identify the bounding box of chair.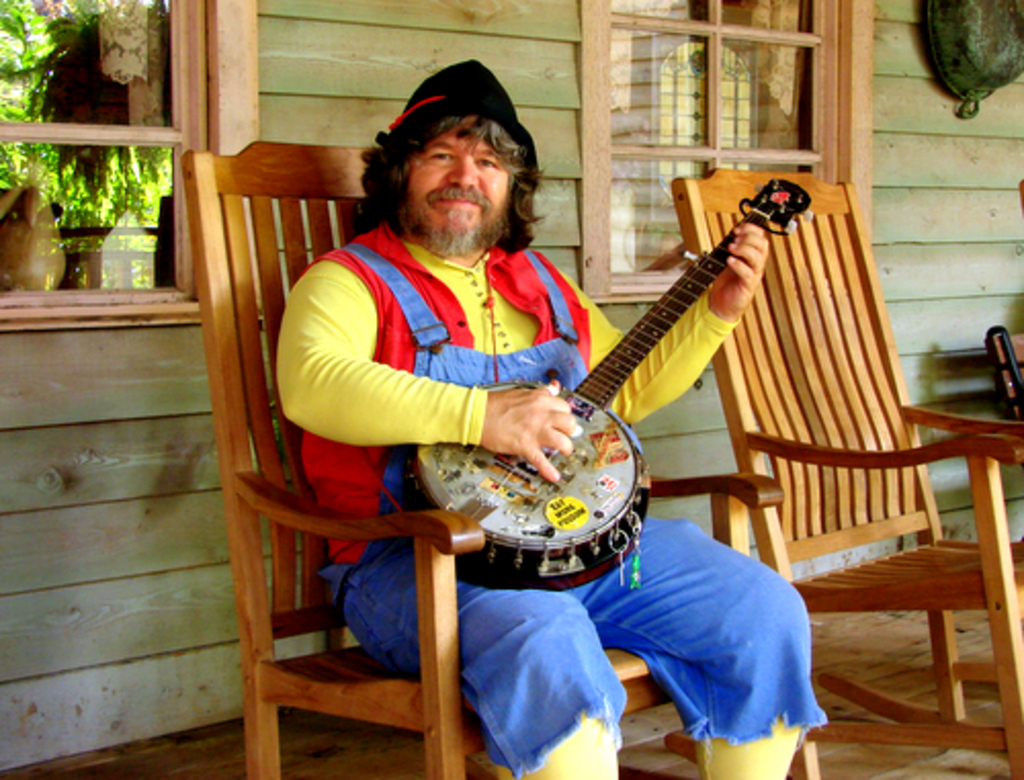
987:326:1022:436.
